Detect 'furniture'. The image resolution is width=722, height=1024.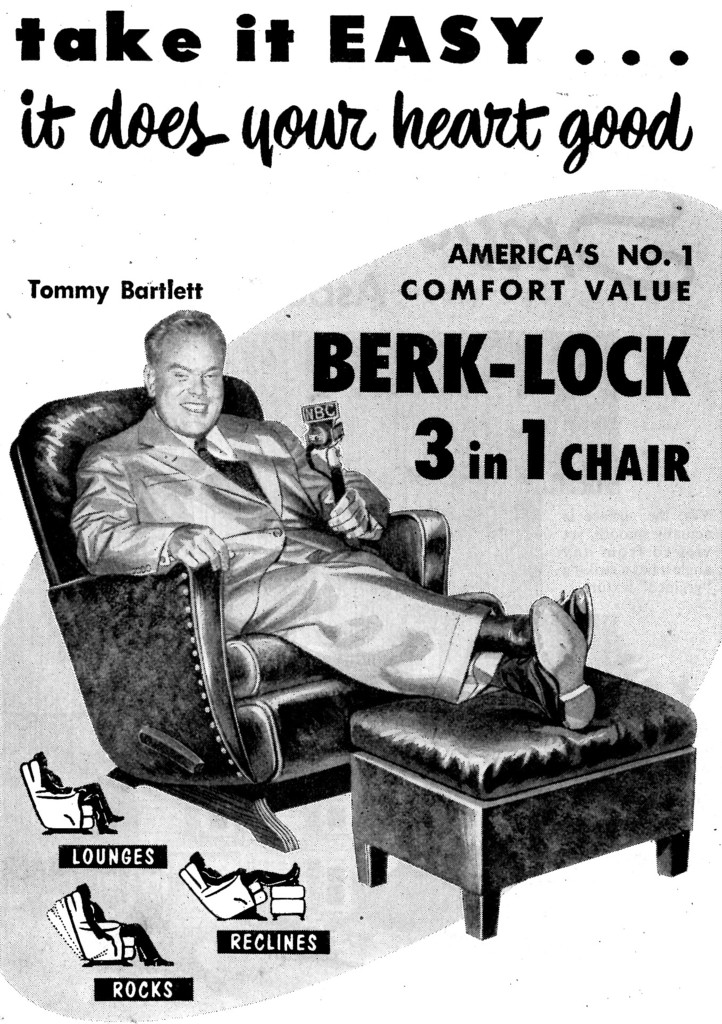
l=175, t=865, r=268, b=921.
